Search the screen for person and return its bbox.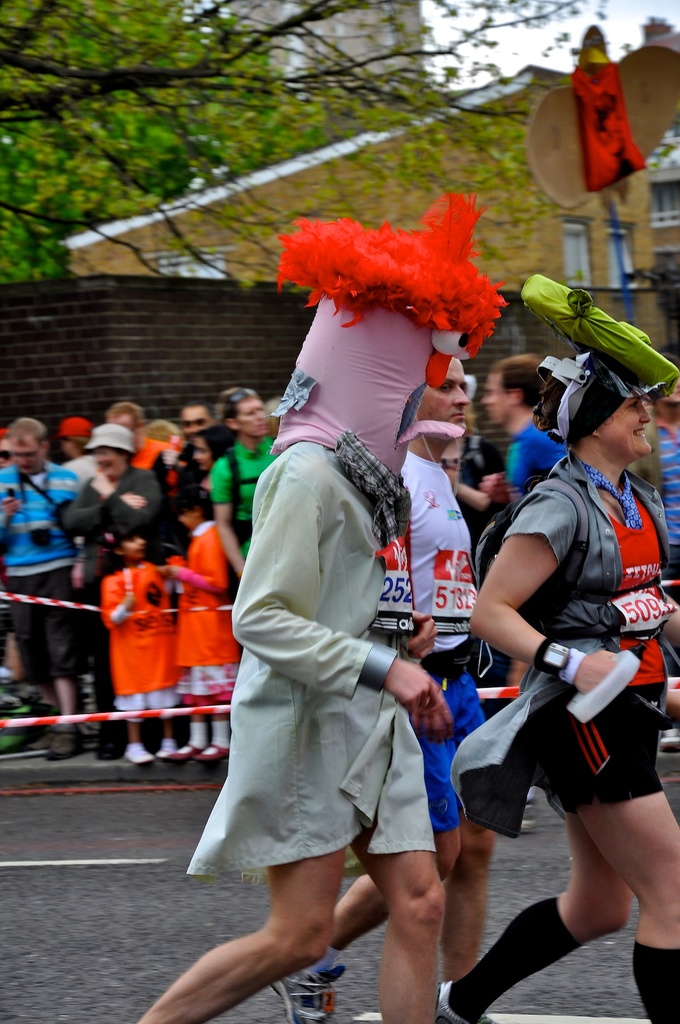
Found: <box>480,351,576,500</box>.
